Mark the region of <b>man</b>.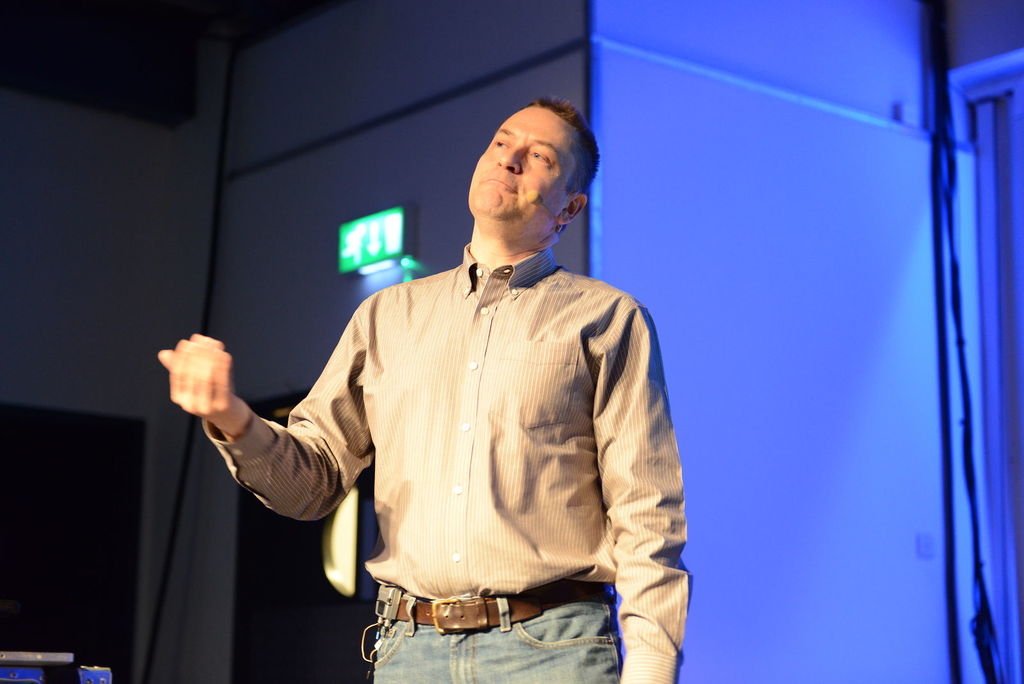
Region: box(201, 104, 657, 669).
